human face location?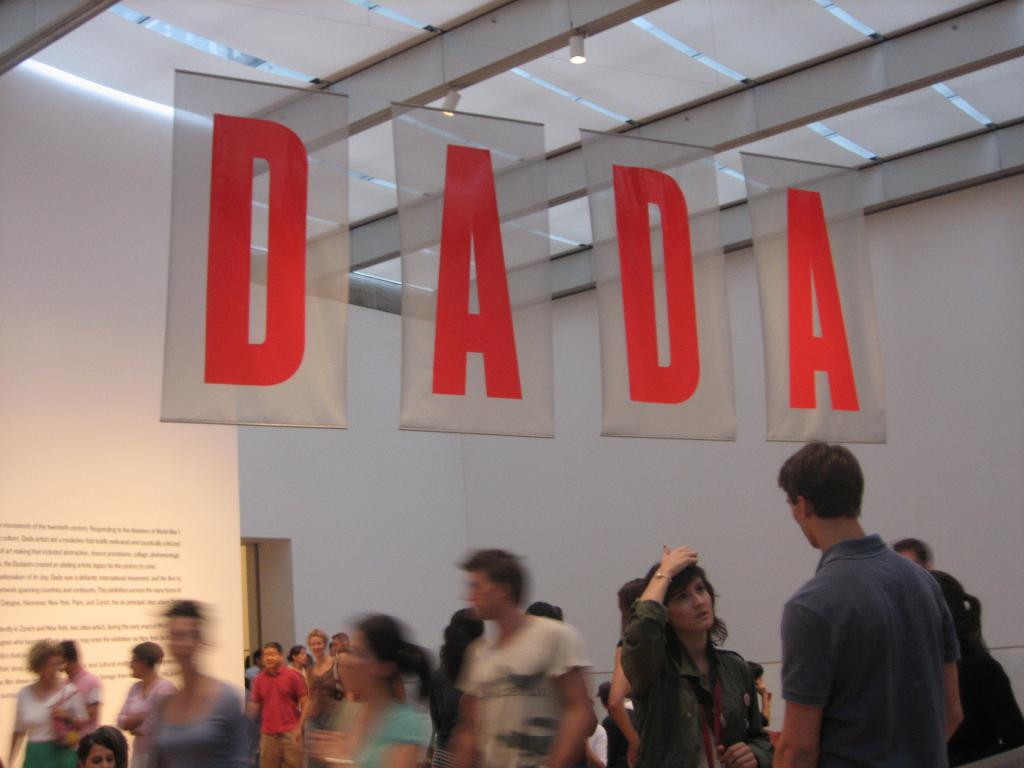
(86, 744, 114, 767)
